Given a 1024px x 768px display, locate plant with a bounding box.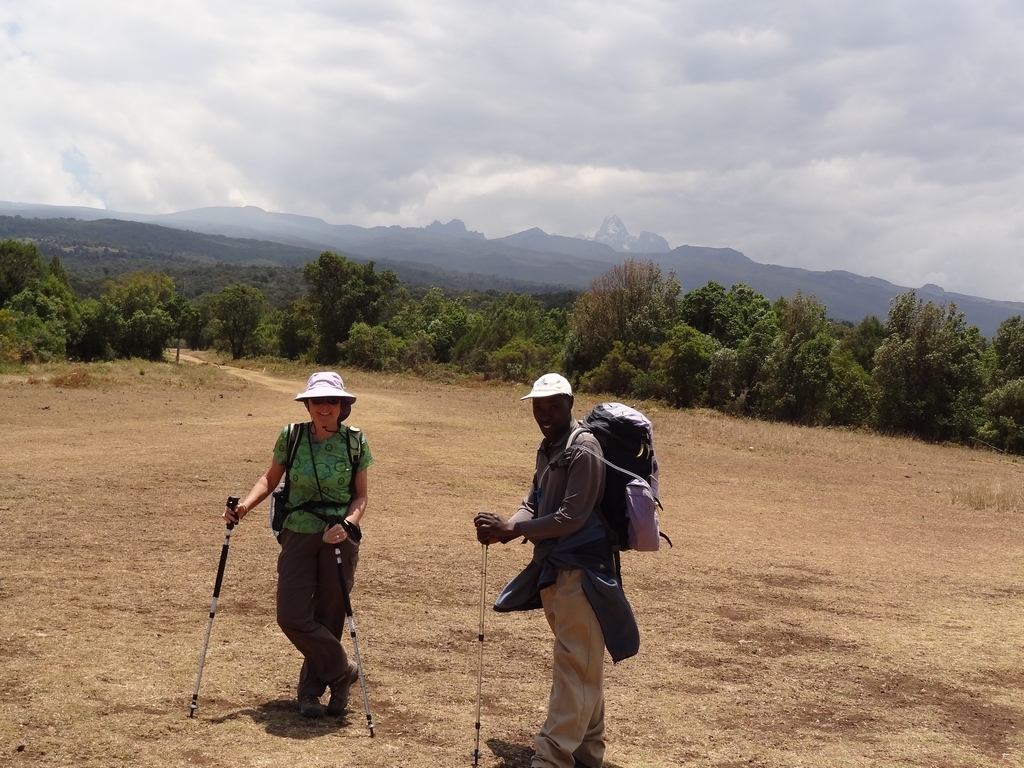
Located: l=656, t=316, r=723, b=415.
